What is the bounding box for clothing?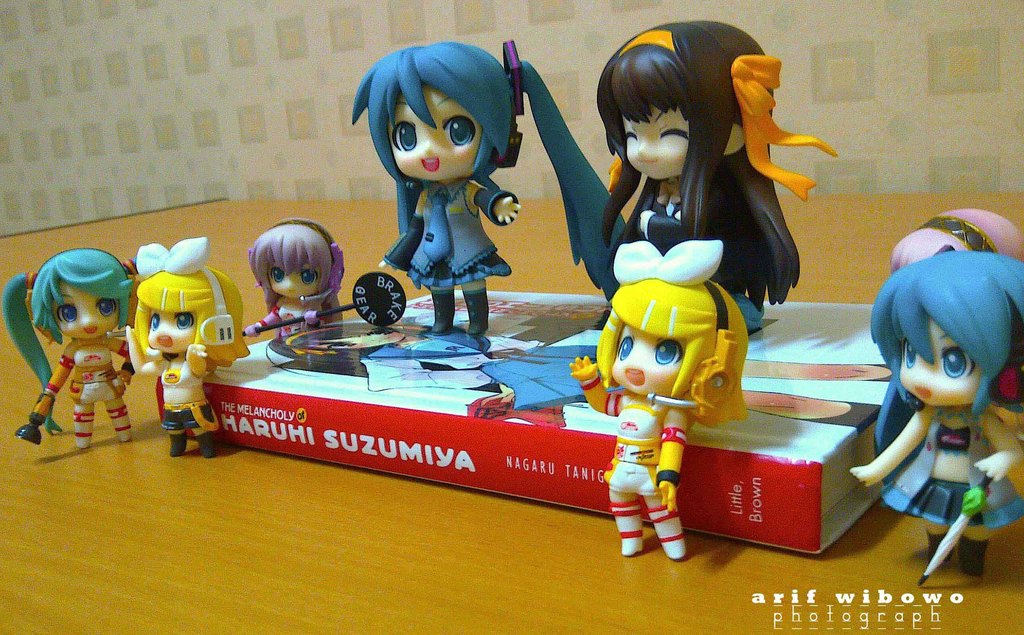
Rect(647, 178, 687, 220).
